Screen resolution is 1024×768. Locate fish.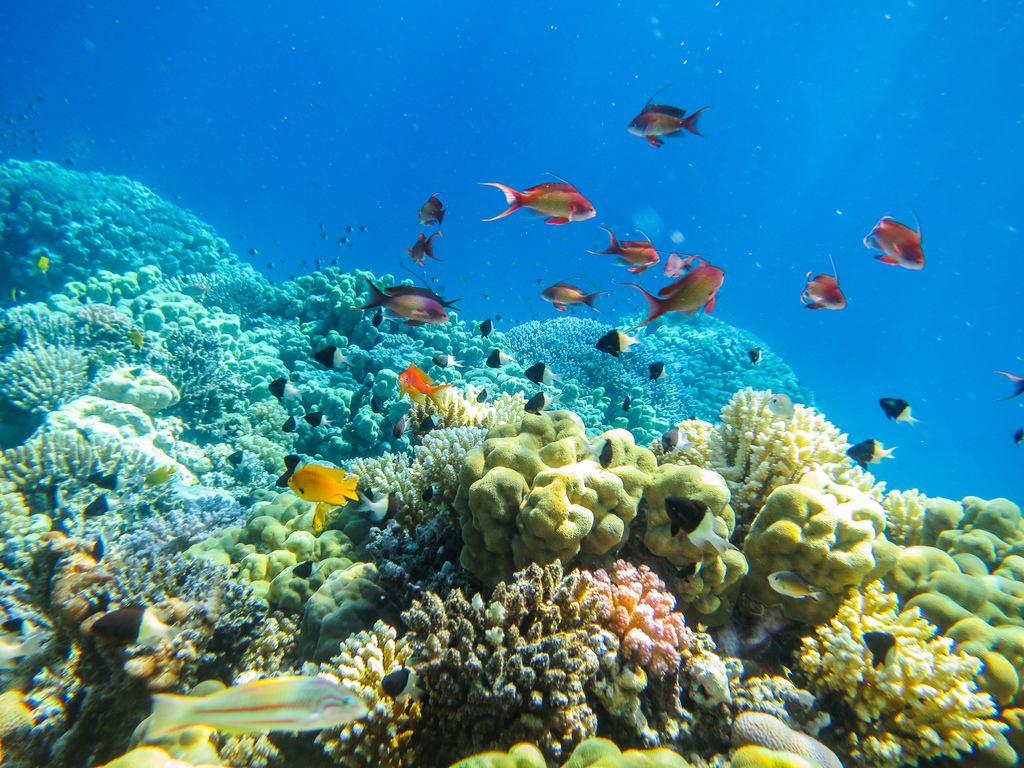
pyautogui.locateOnScreen(313, 340, 354, 367).
